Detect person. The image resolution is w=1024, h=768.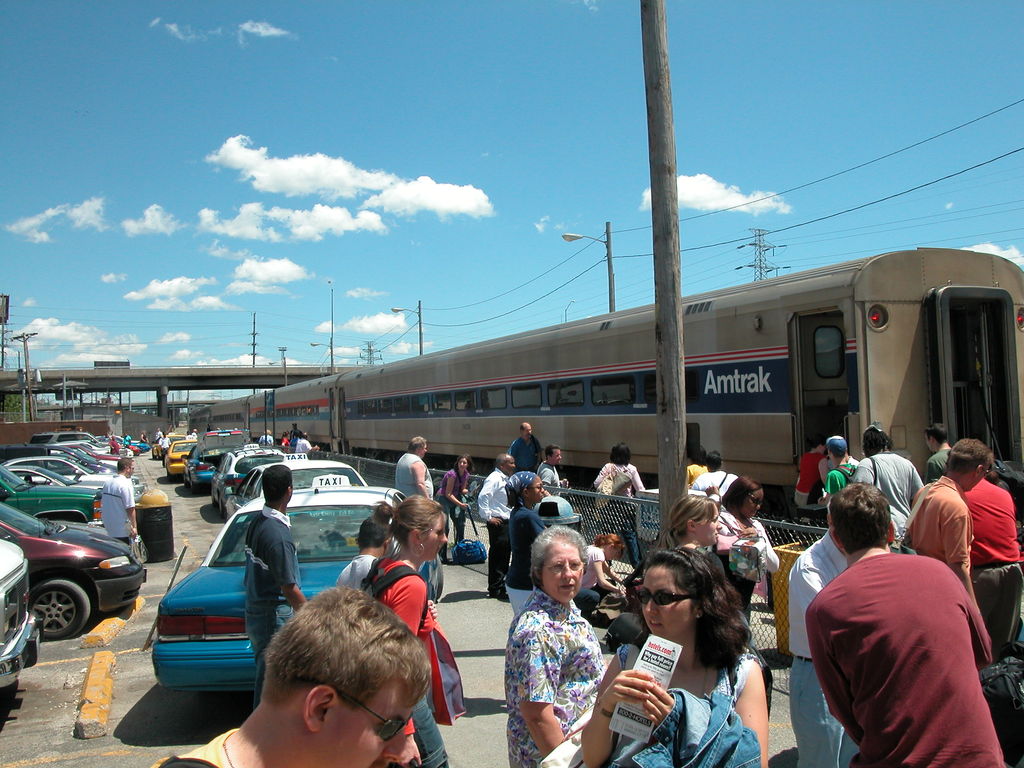
685,440,708,491.
